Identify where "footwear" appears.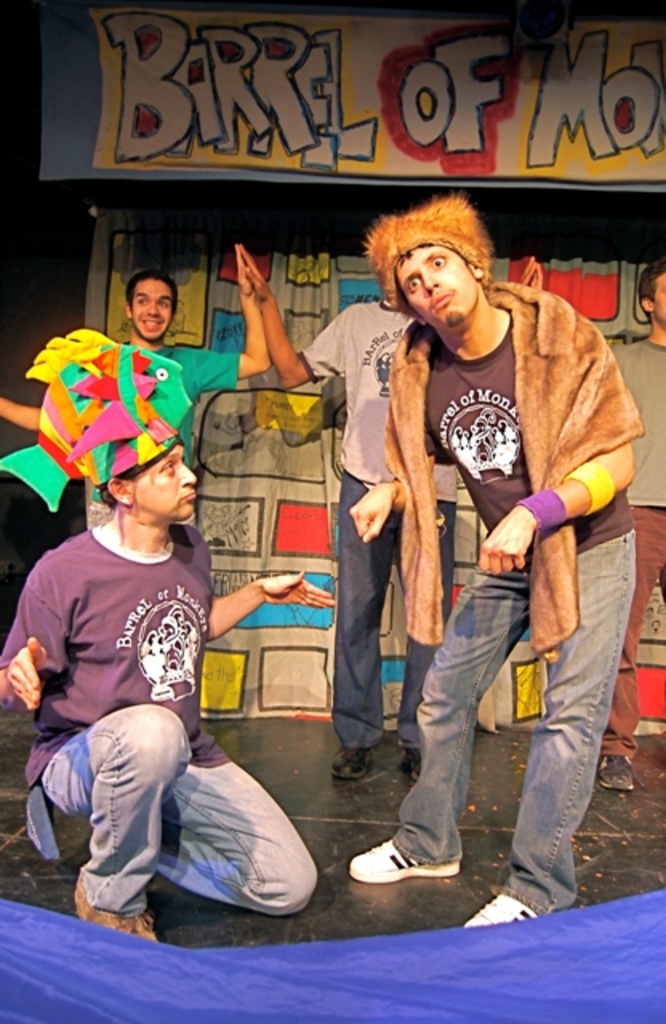
Appears at (x1=325, y1=744, x2=373, y2=779).
